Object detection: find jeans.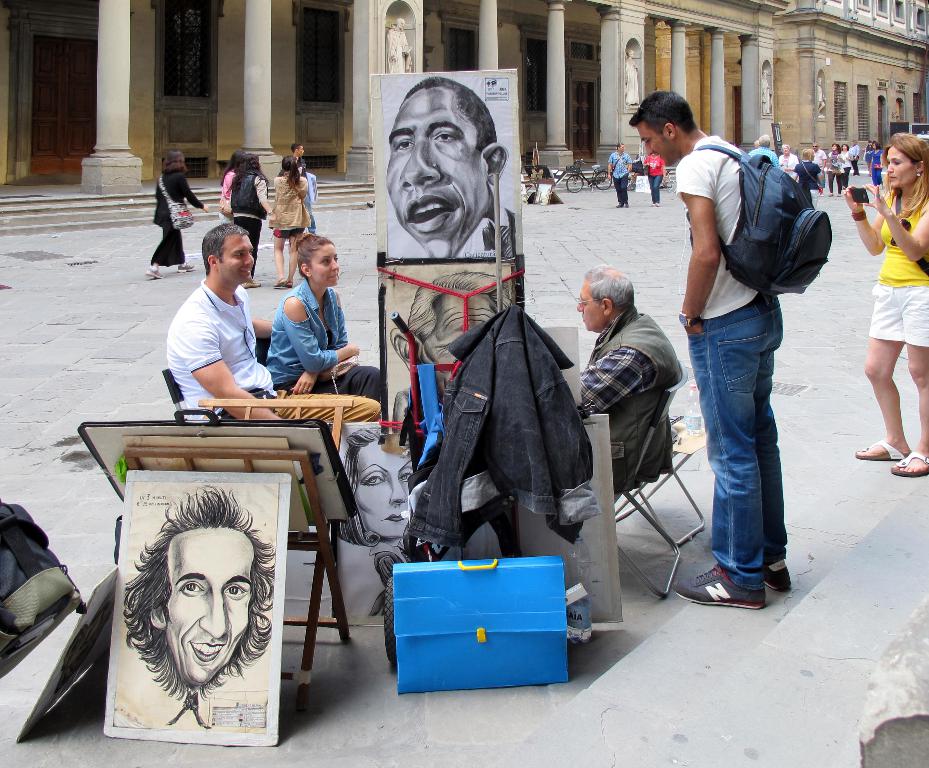
detection(841, 168, 854, 197).
